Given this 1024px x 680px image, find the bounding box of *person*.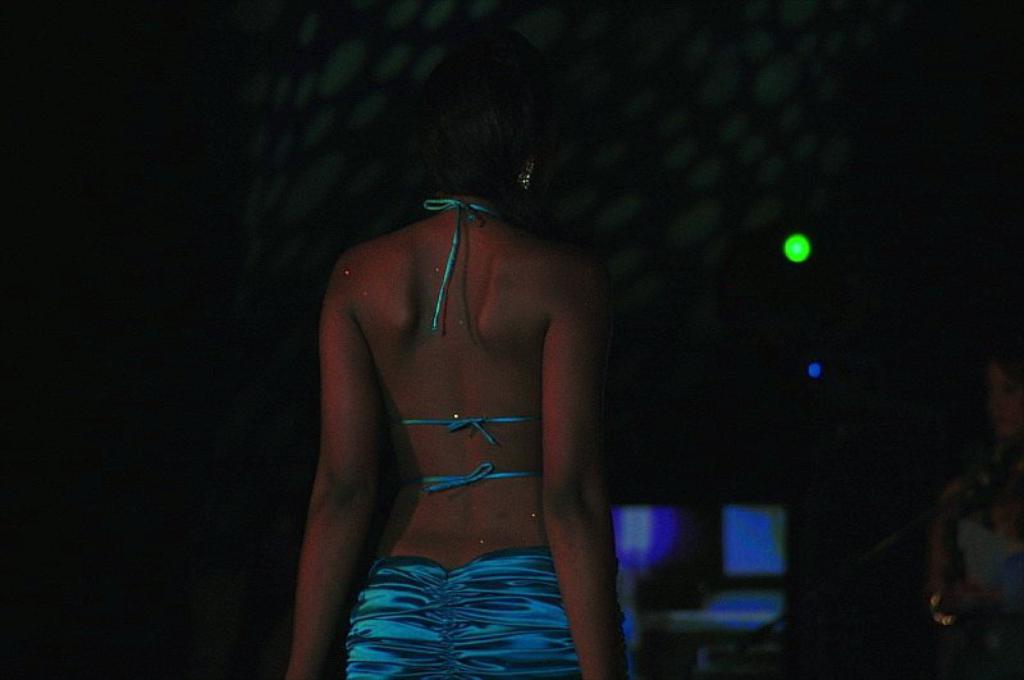
(left=280, top=53, right=623, bottom=679).
